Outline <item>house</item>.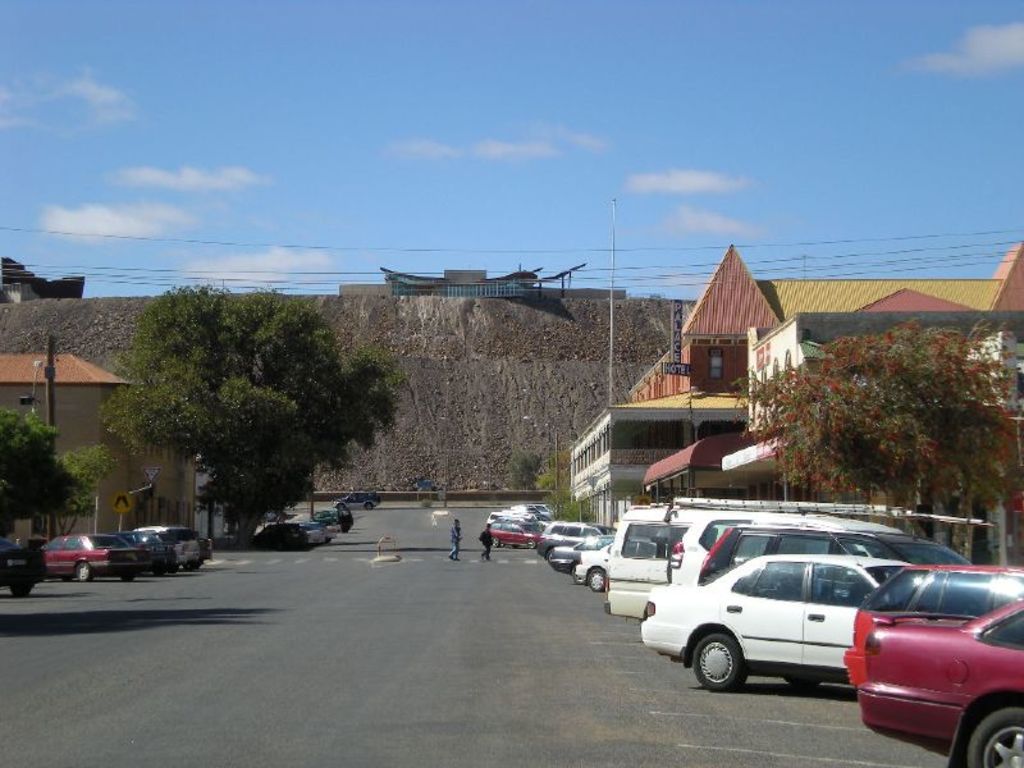
Outline: 564,242,1023,535.
